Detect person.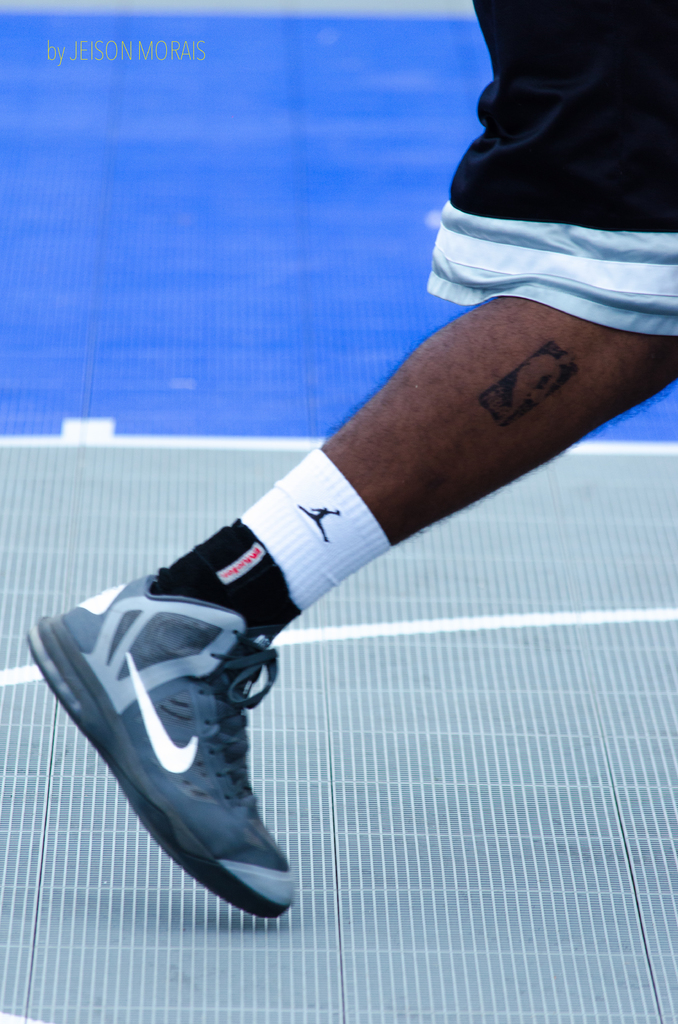
Detected at detection(19, 3, 677, 904).
